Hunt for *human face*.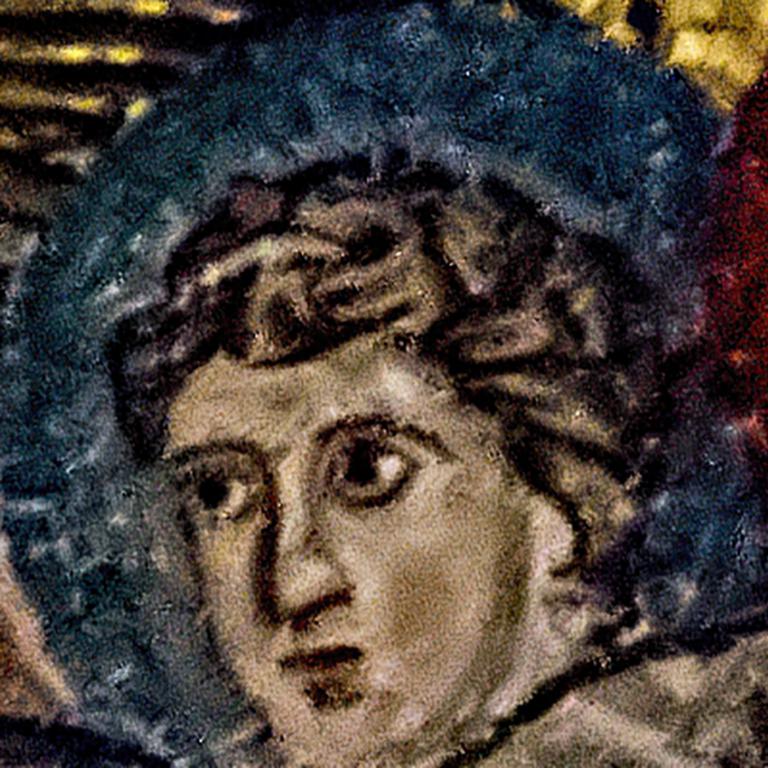
Hunted down at bbox=(165, 363, 509, 765).
